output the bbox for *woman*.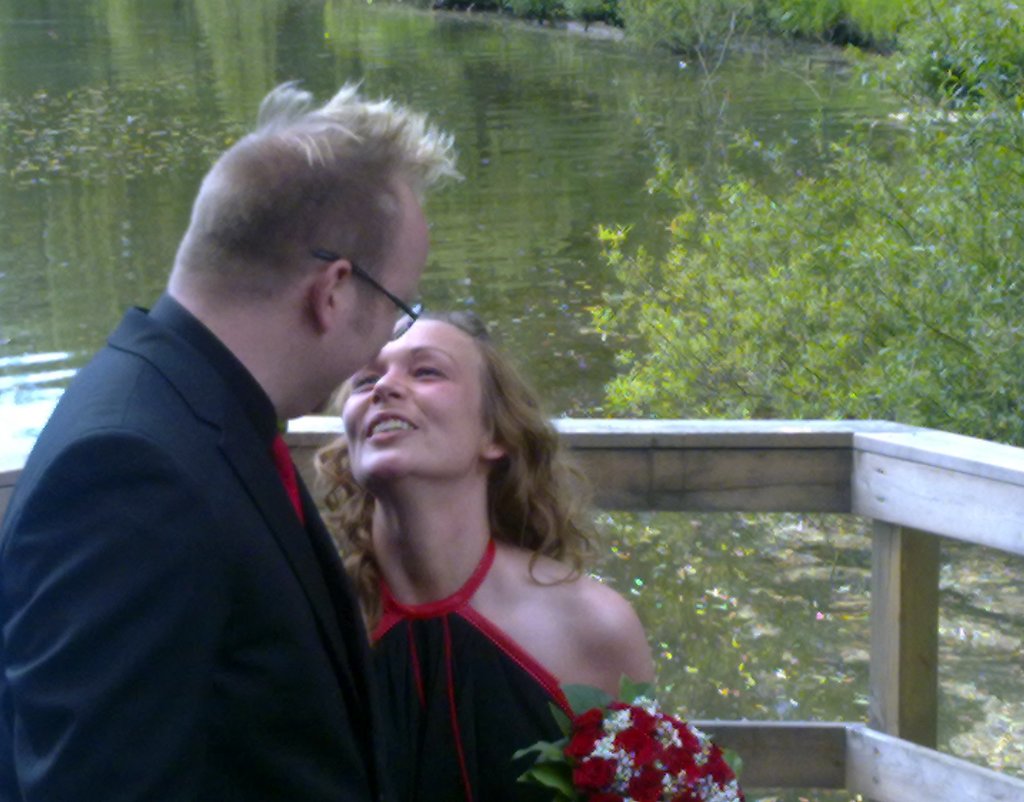
bbox(281, 293, 680, 790).
